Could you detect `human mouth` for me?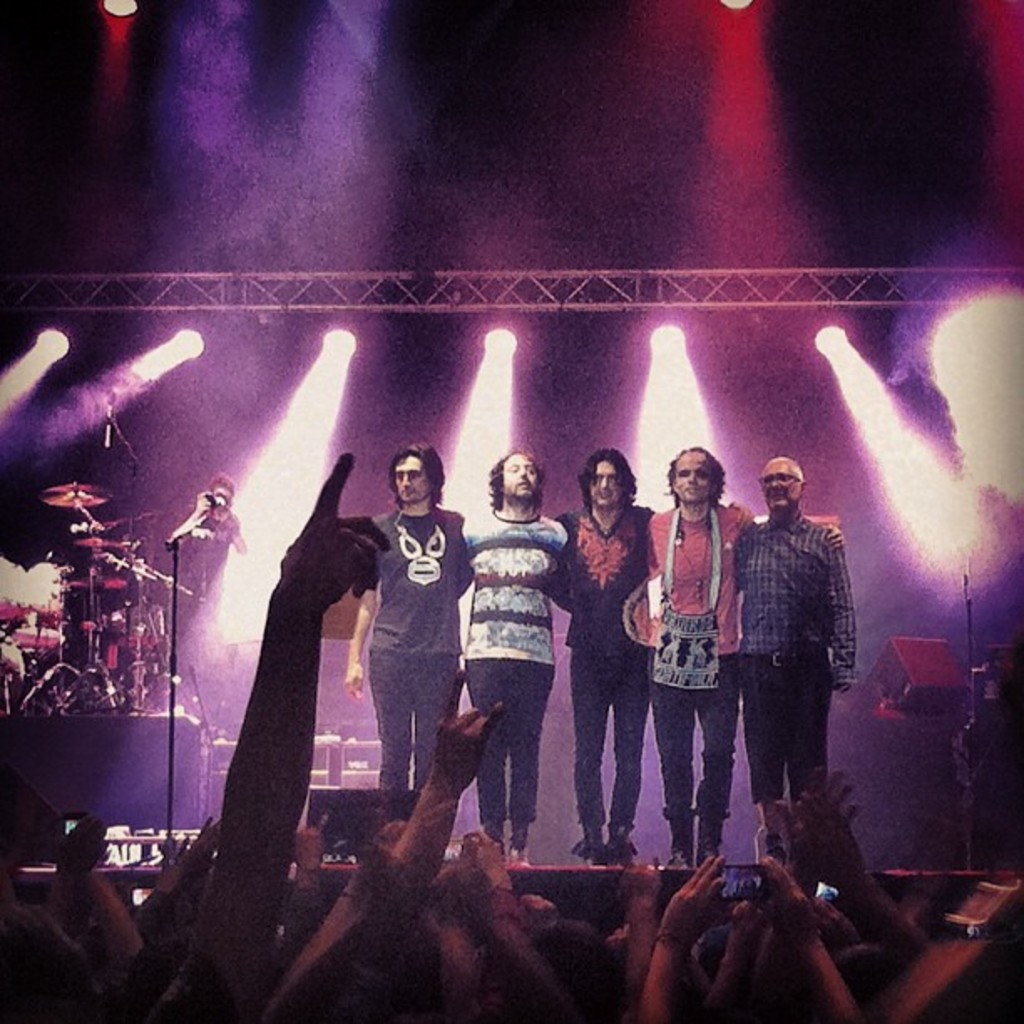
Detection result: locate(515, 479, 534, 490).
